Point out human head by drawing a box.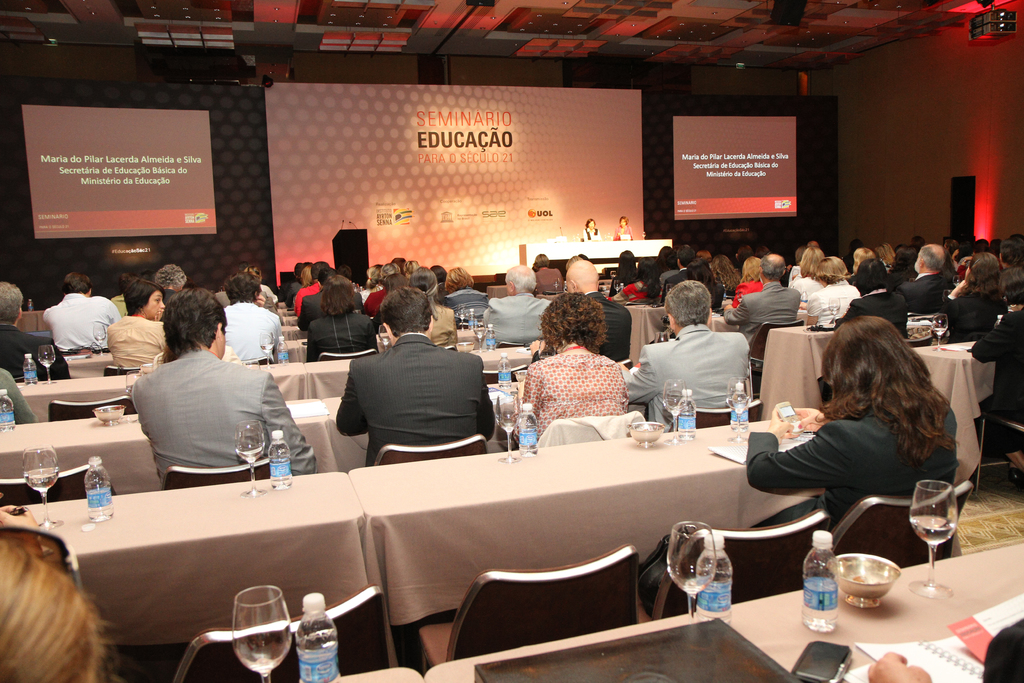
{"left": 754, "top": 252, "right": 791, "bottom": 286}.
